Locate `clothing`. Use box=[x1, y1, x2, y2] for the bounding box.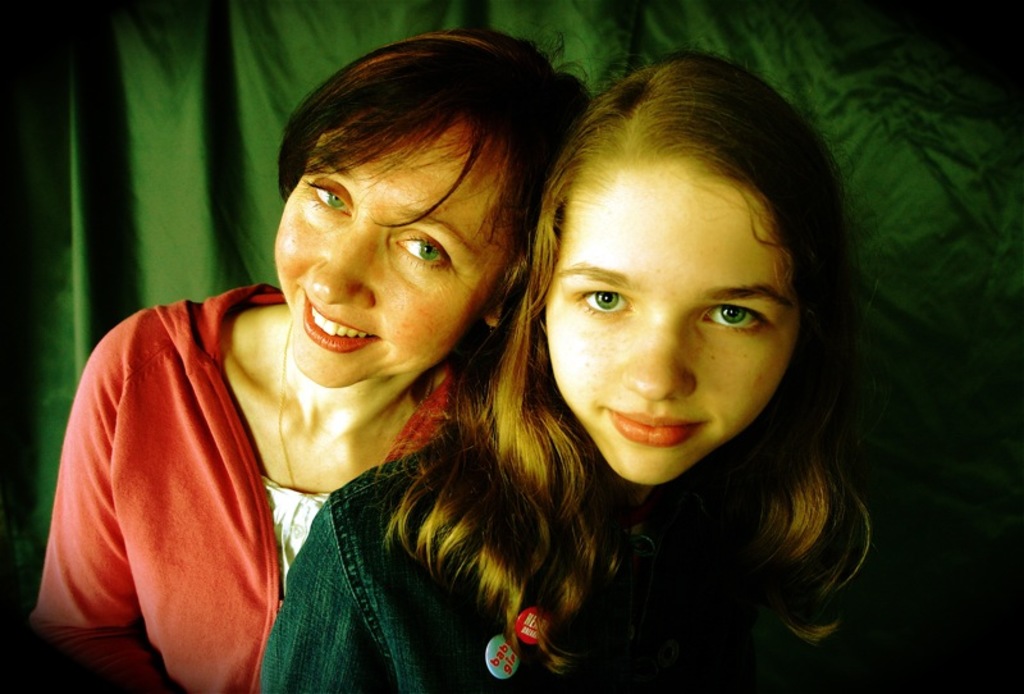
box=[262, 435, 814, 693].
